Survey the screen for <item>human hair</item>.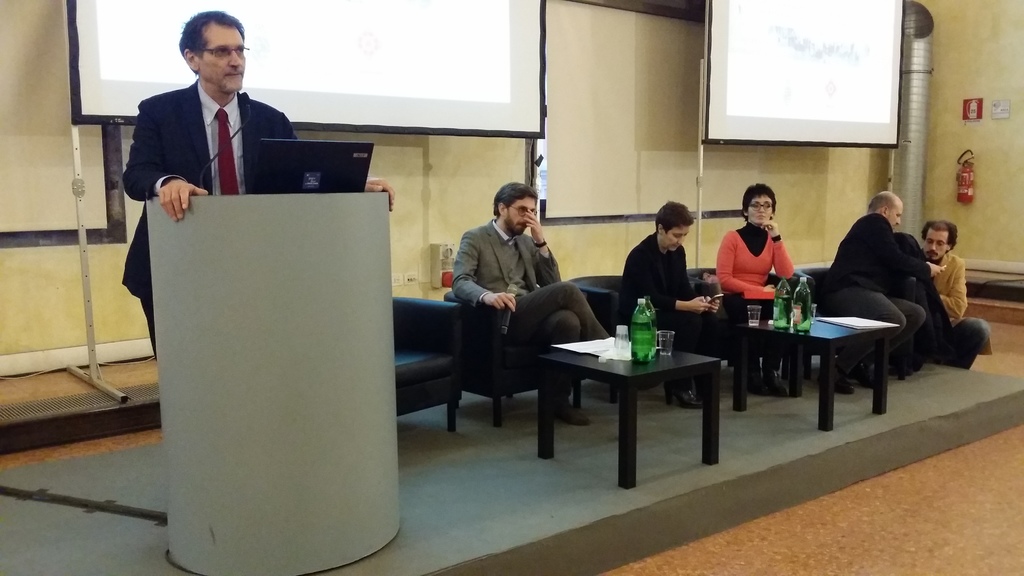
Survey found: (492,175,543,214).
